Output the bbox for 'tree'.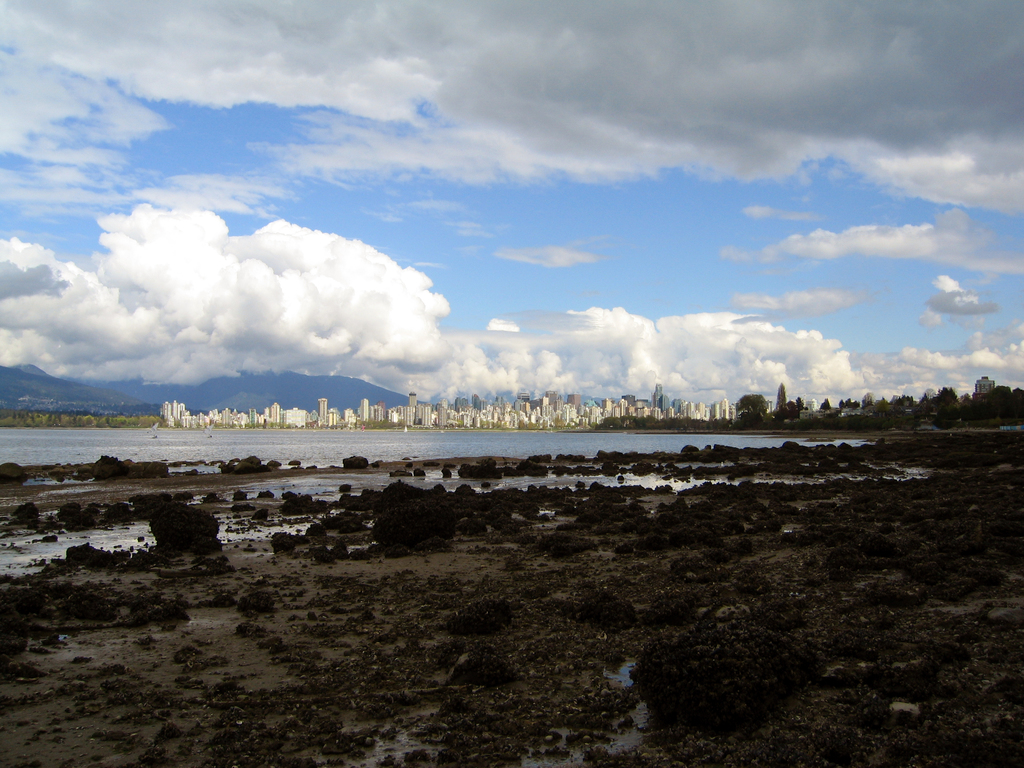
BBox(984, 384, 1012, 416).
